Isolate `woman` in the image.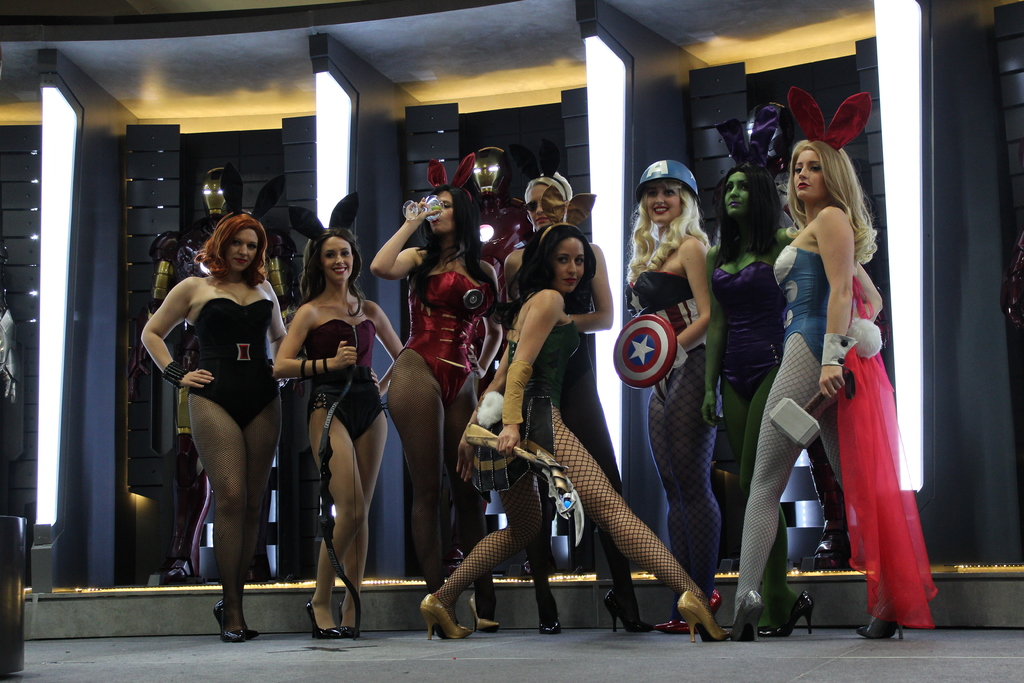
Isolated region: box(413, 215, 708, 645).
